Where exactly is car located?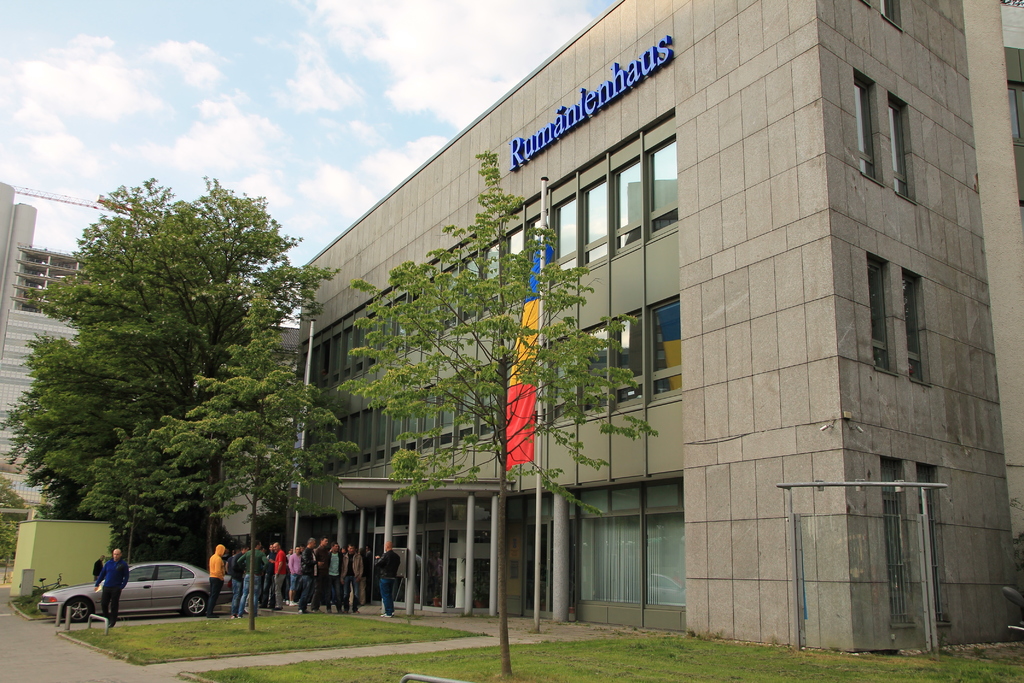
Its bounding box is (x1=36, y1=562, x2=235, y2=624).
